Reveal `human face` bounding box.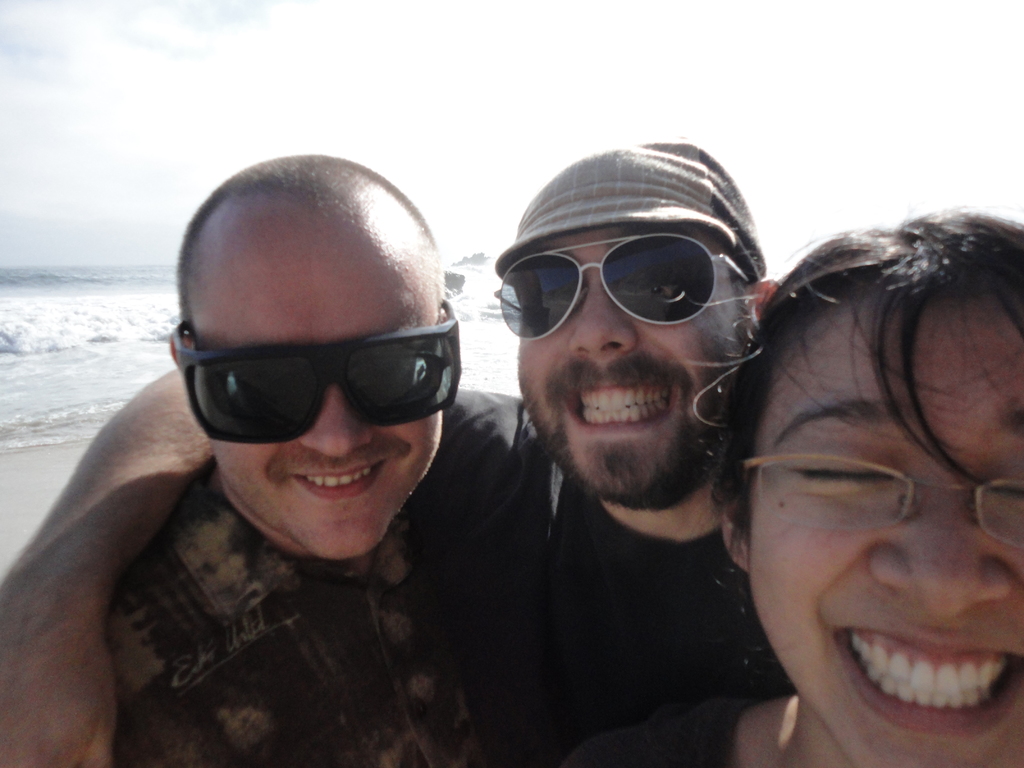
Revealed: rect(509, 220, 742, 506).
